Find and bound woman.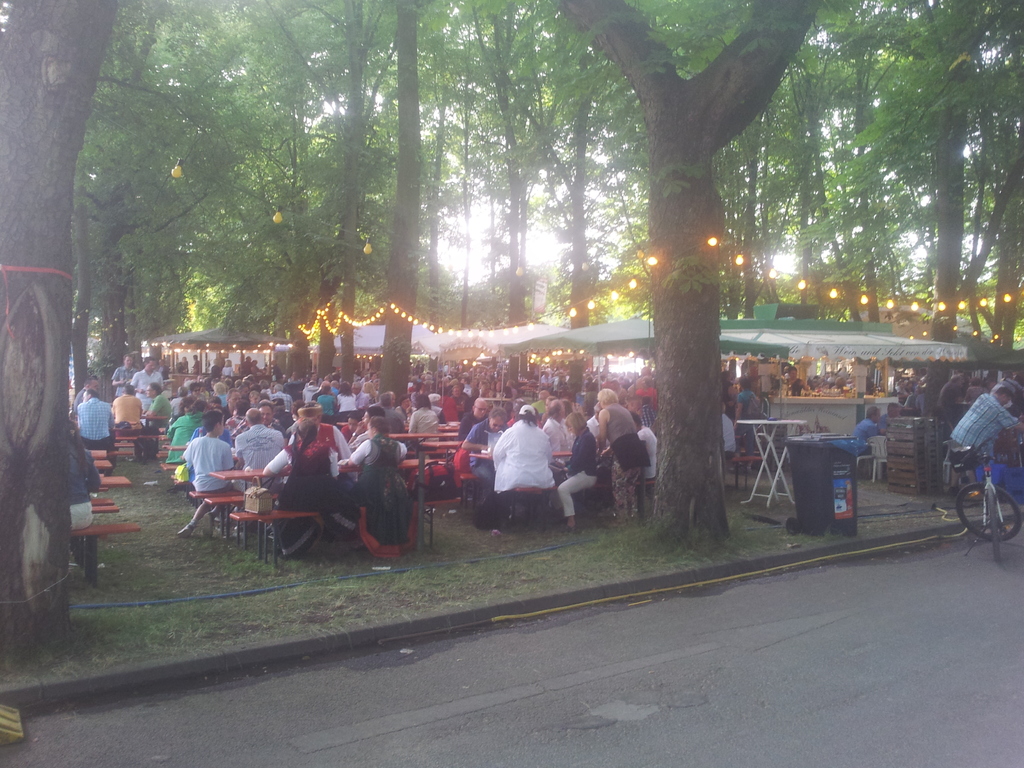
Bound: (x1=538, y1=409, x2=607, y2=532).
